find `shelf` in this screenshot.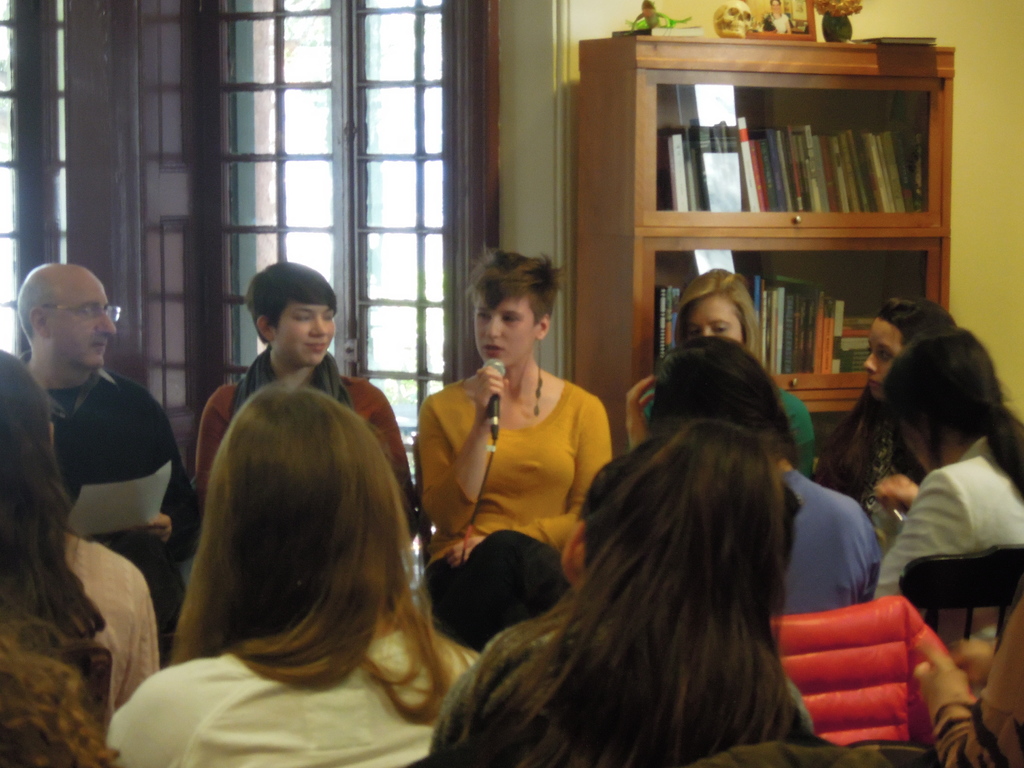
The bounding box for `shelf` is (x1=617, y1=39, x2=956, y2=419).
